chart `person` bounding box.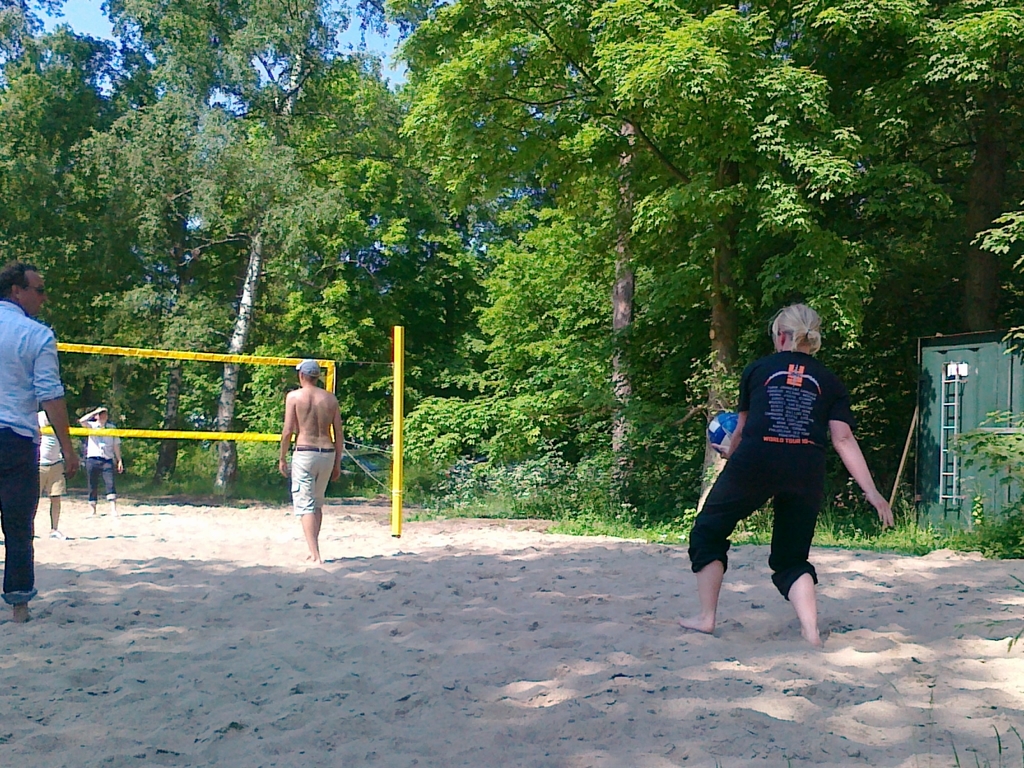
Charted: l=676, t=296, r=895, b=651.
